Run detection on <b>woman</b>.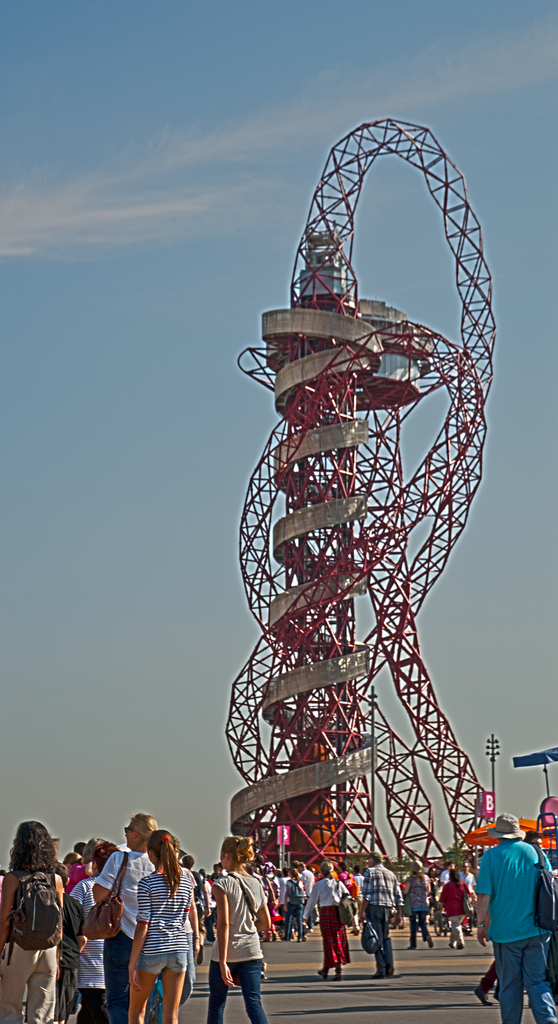
Result: left=0, top=819, right=65, bottom=1023.
